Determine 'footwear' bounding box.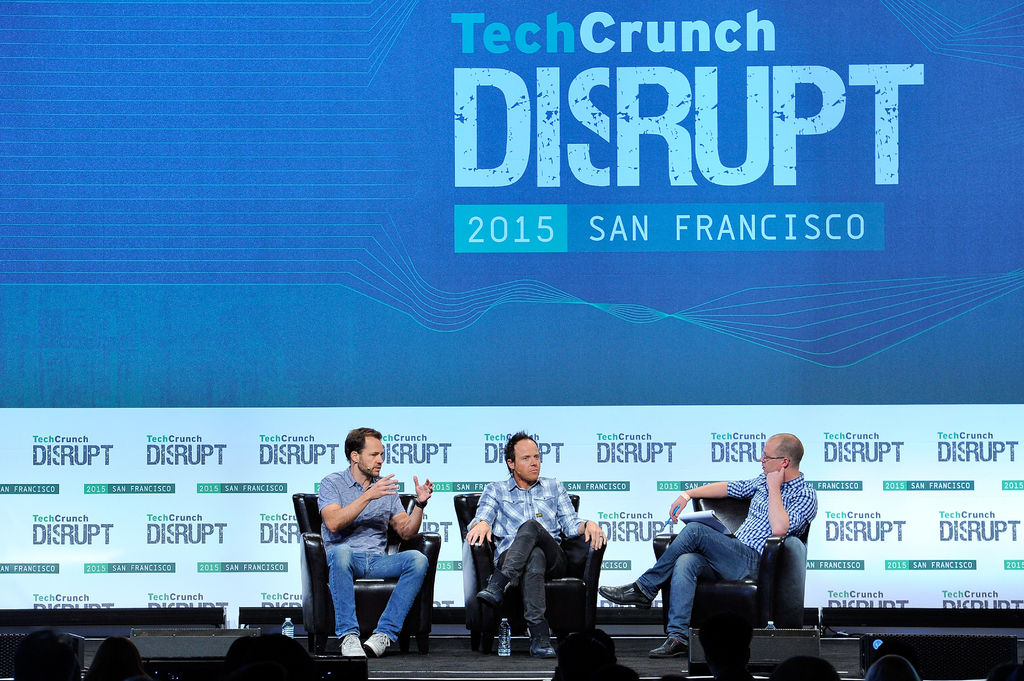
Determined: BBox(596, 583, 658, 616).
